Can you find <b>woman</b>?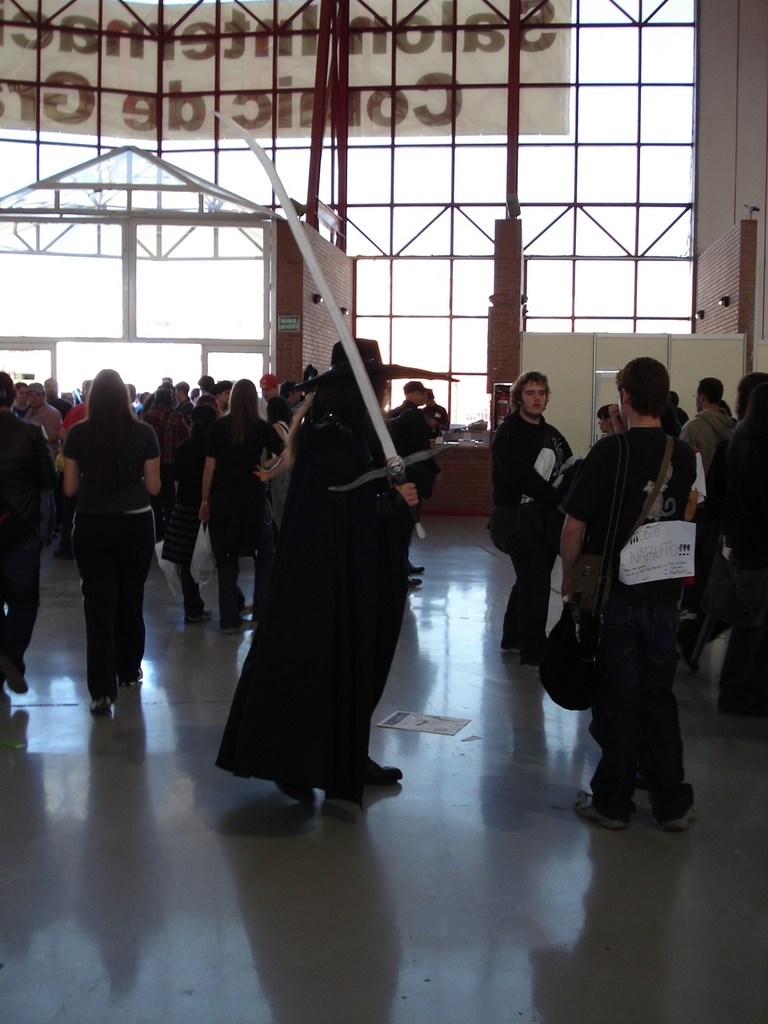
Yes, bounding box: x1=197, y1=378, x2=299, y2=634.
